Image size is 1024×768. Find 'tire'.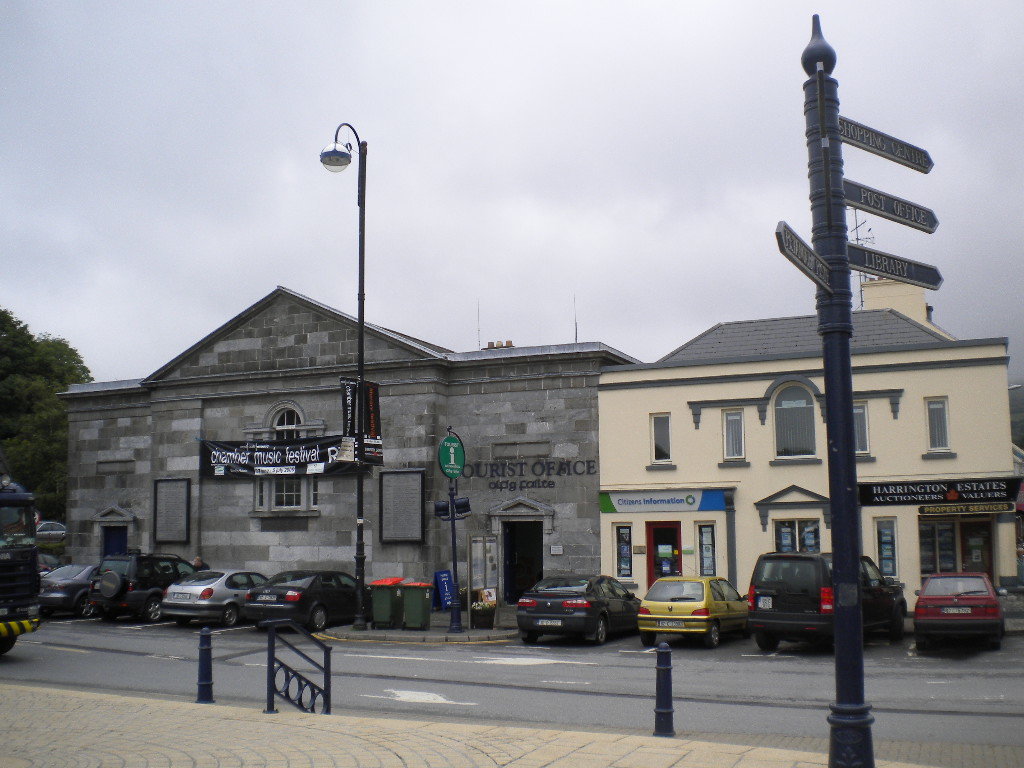
<box>760,634,779,651</box>.
